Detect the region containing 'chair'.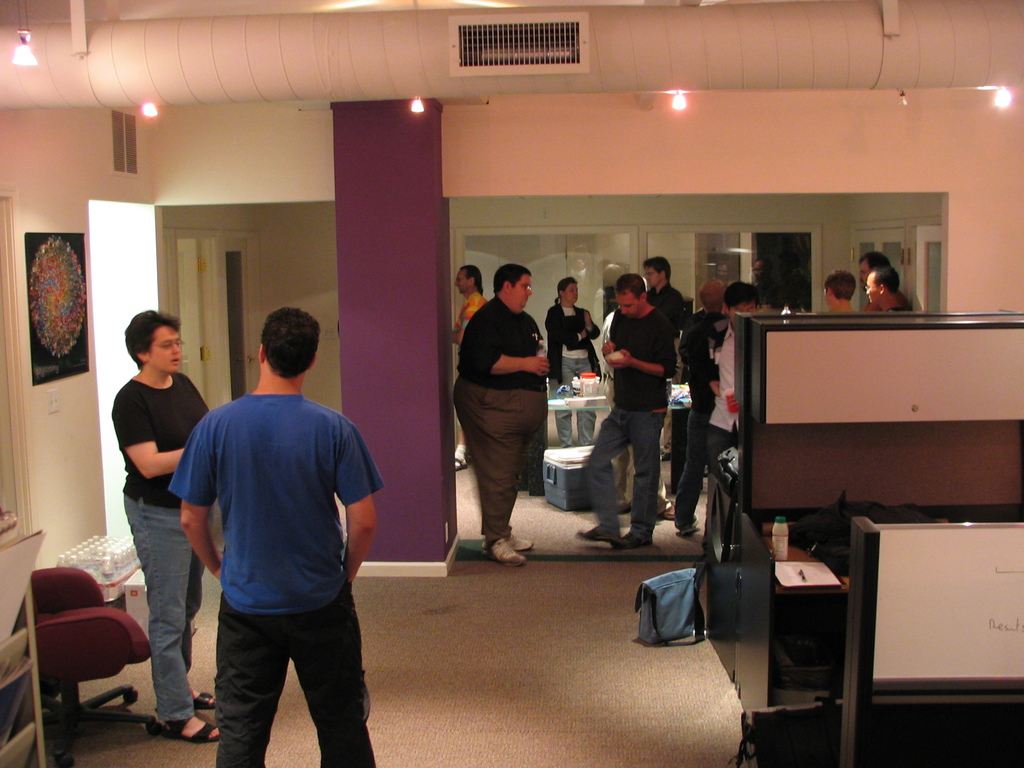
region(0, 519, 60, 767).
